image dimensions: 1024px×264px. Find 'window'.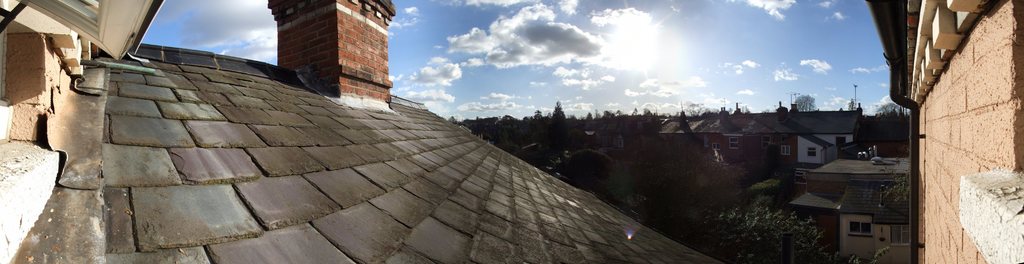
crop(780, 143, 794, 157).
